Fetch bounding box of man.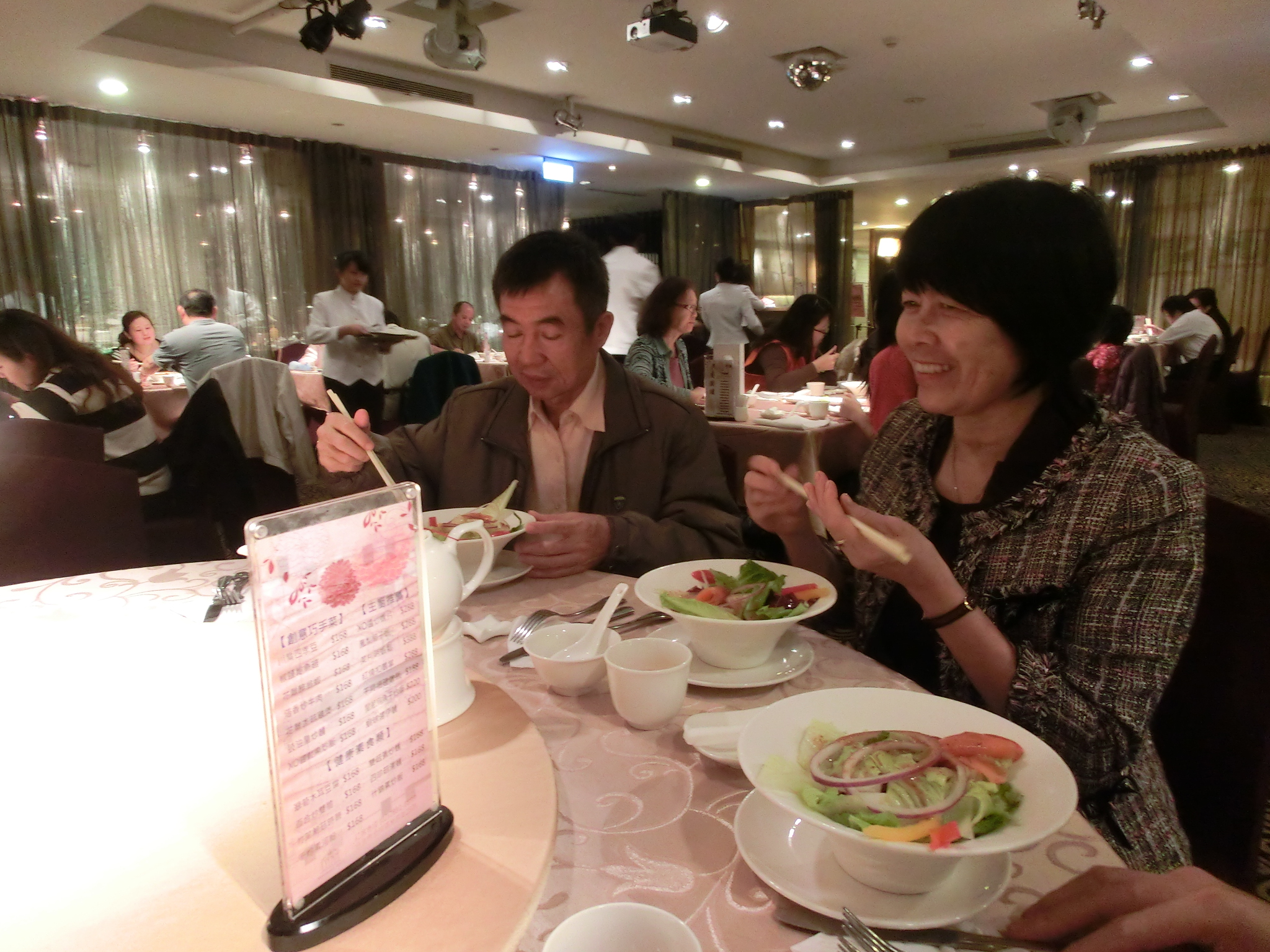
Bbox: (428, 156, 471, 219).
